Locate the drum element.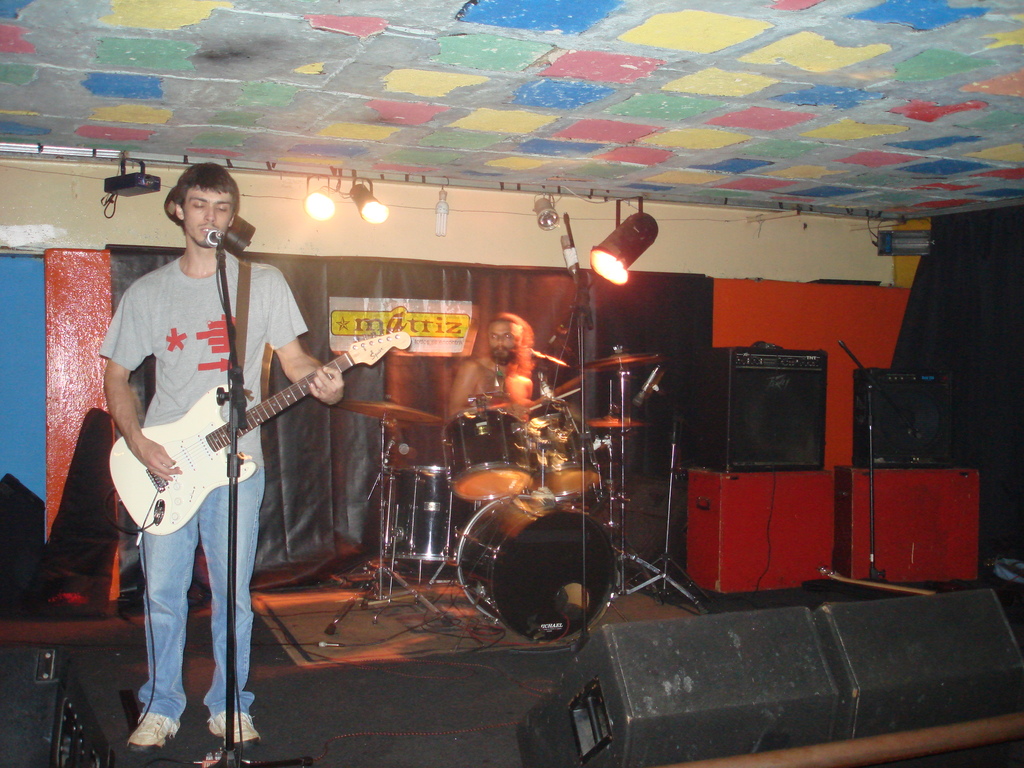
Element bbox: {"left": 383, "top": 460, "right": 457, "bottom": 569}.
